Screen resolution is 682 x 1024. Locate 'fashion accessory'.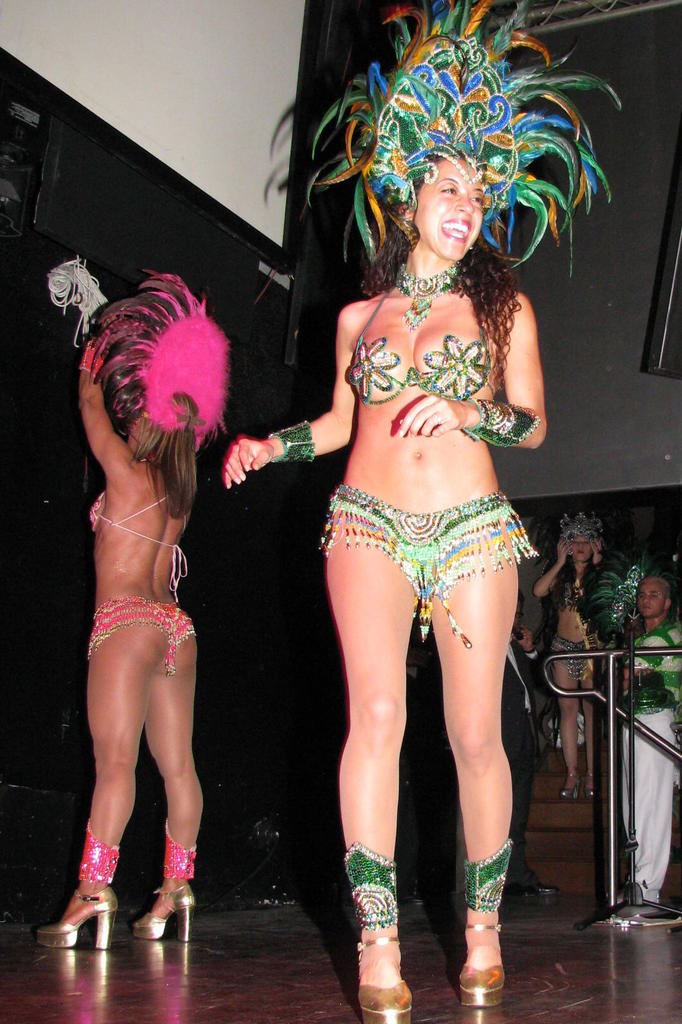
[80, 340, 101, 381].
